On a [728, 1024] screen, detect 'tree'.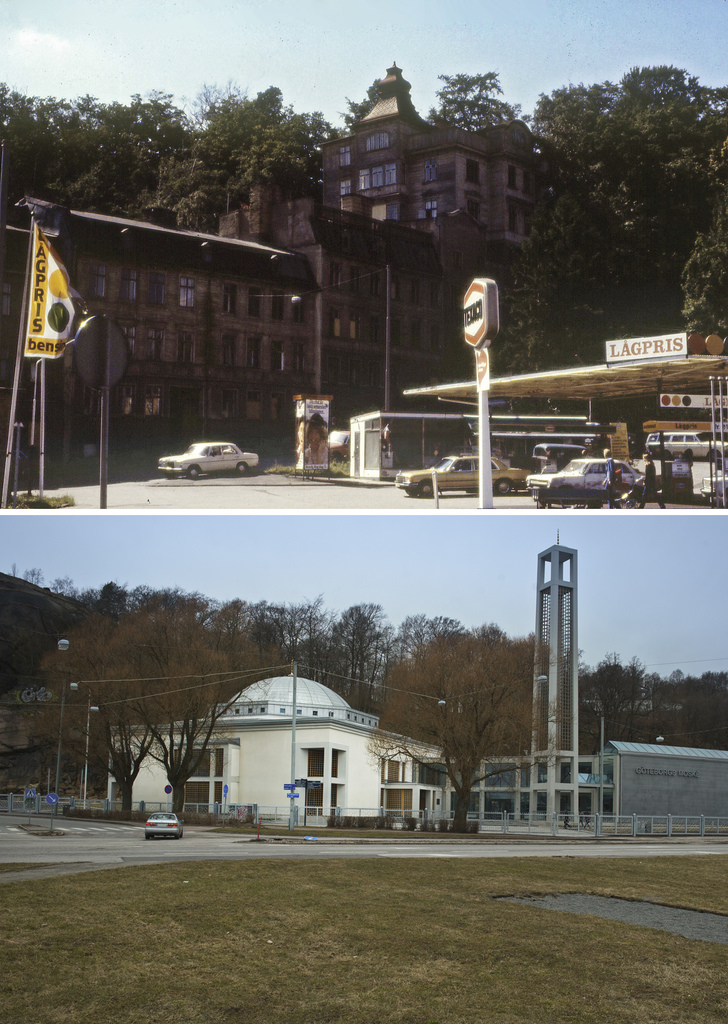
83/89/173/188.
